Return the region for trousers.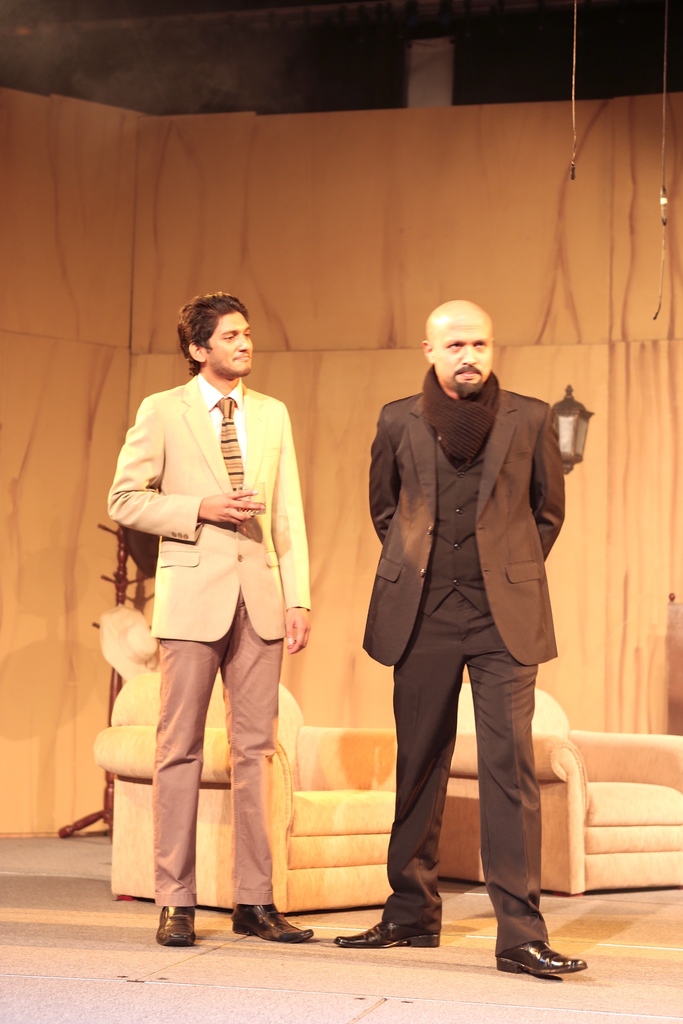
locate(149, 593, 284, 909).
